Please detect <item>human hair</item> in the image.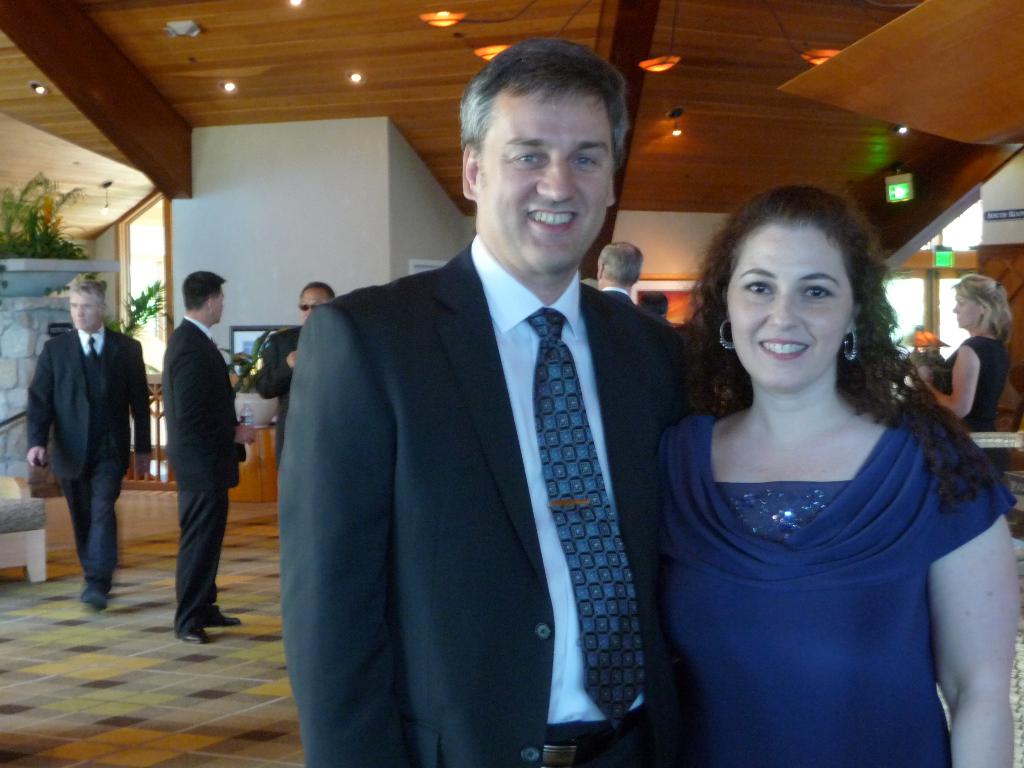
detection(705, 181, 883, 381).
